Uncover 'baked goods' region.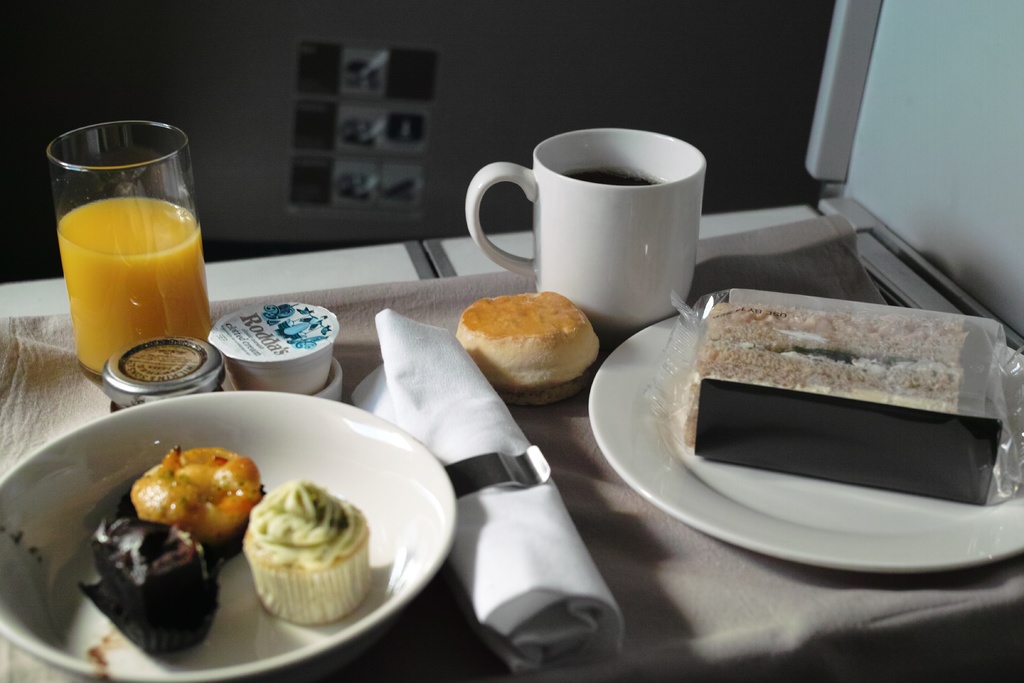
Uncovered: [76,498,216,659].
